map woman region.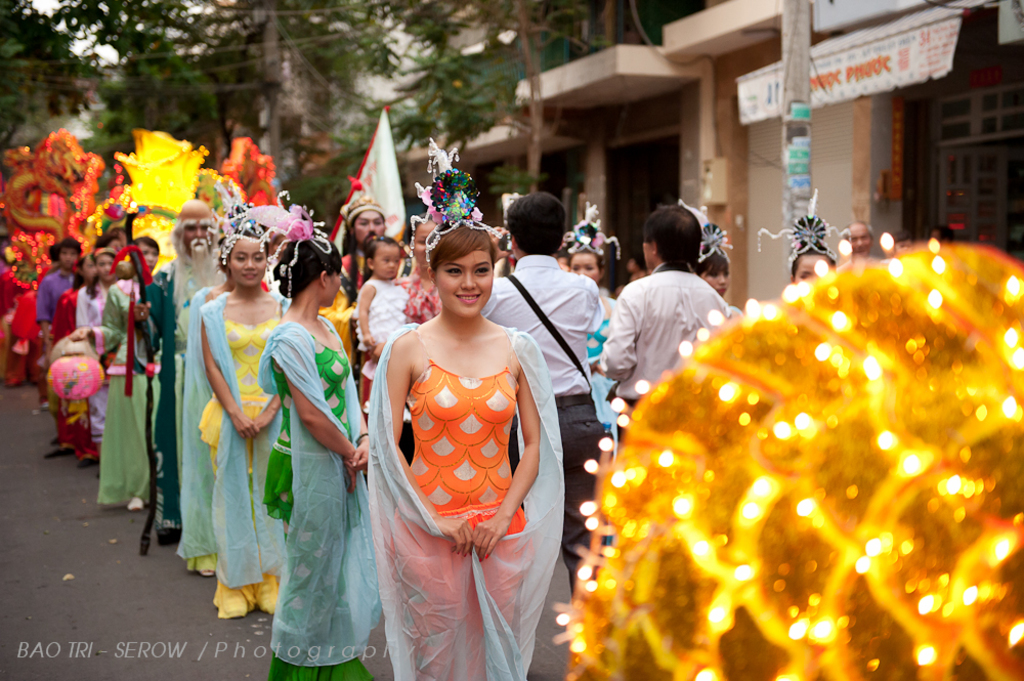
Mapped to Rect(257, 215, 388, 680).
